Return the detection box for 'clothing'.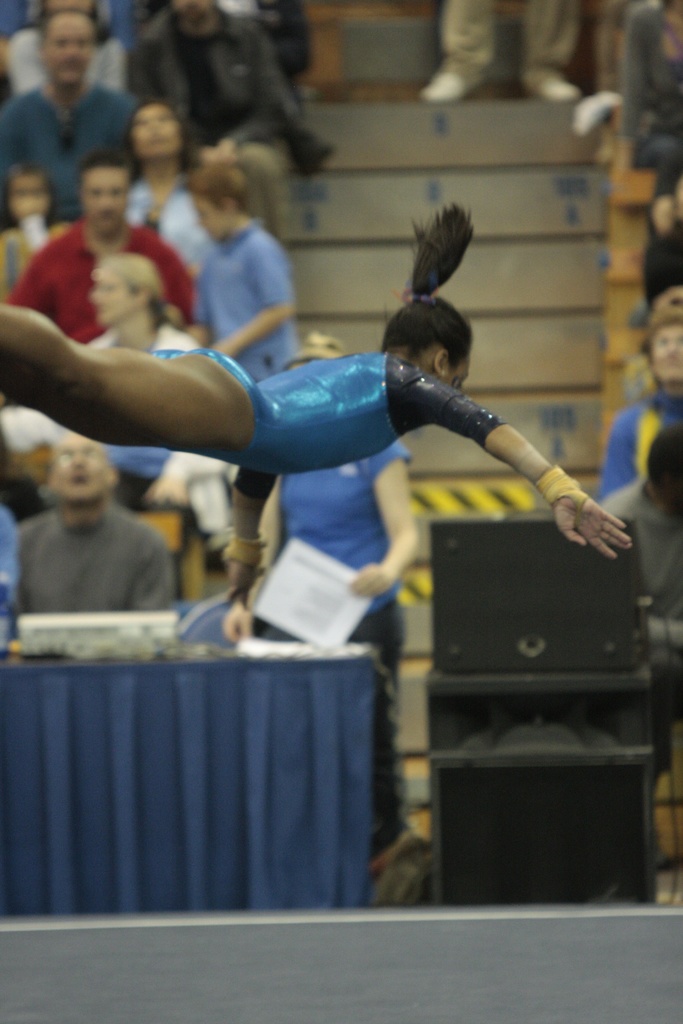
x1=600, y1=381, x2=682, y2=598.
